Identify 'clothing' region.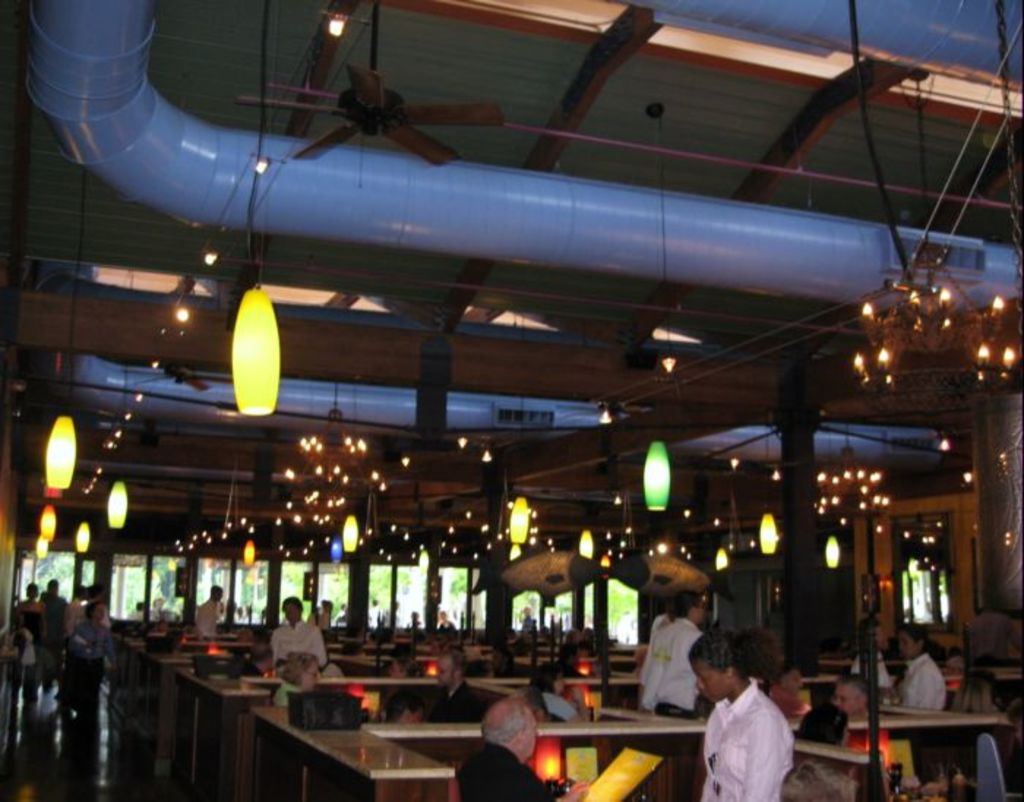
Region: Rect(276, 613, 332, 659).
